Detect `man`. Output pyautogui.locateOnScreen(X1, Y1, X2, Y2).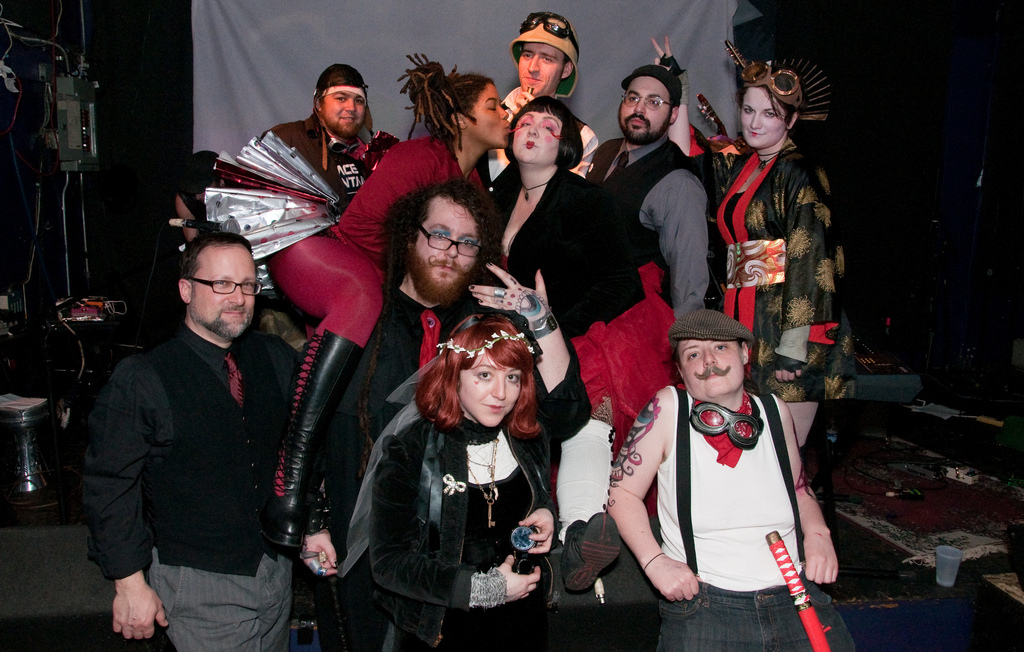
pyautogui.locateOnScreen(68, 226, 299, 651).
